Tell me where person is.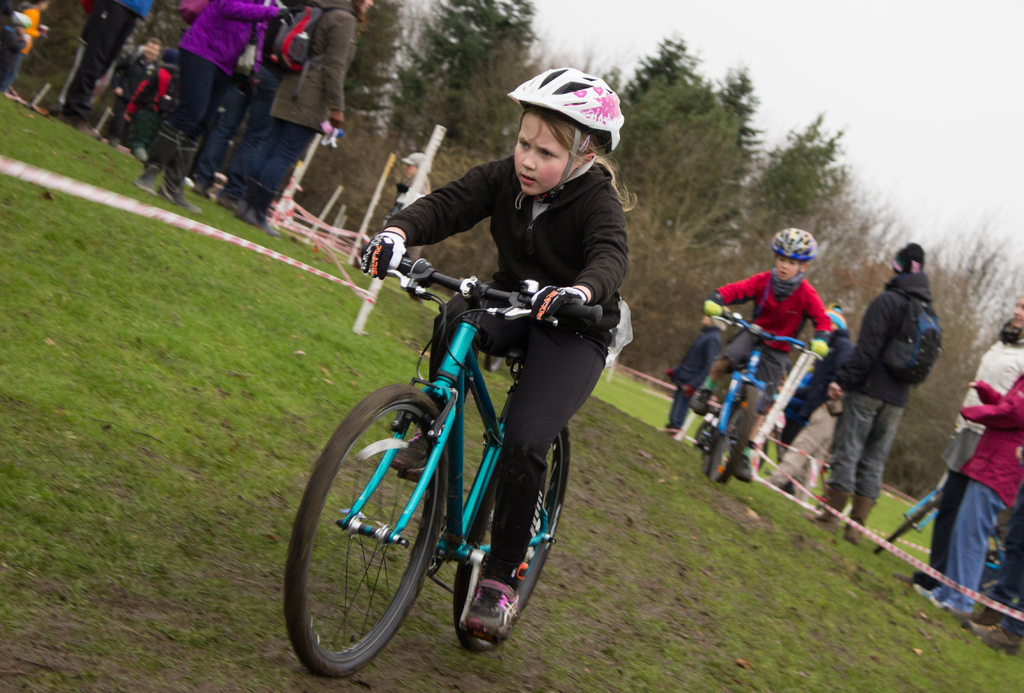
person is at {"left": 707, "top": 225, "right": 833, "bottom": 482}.
